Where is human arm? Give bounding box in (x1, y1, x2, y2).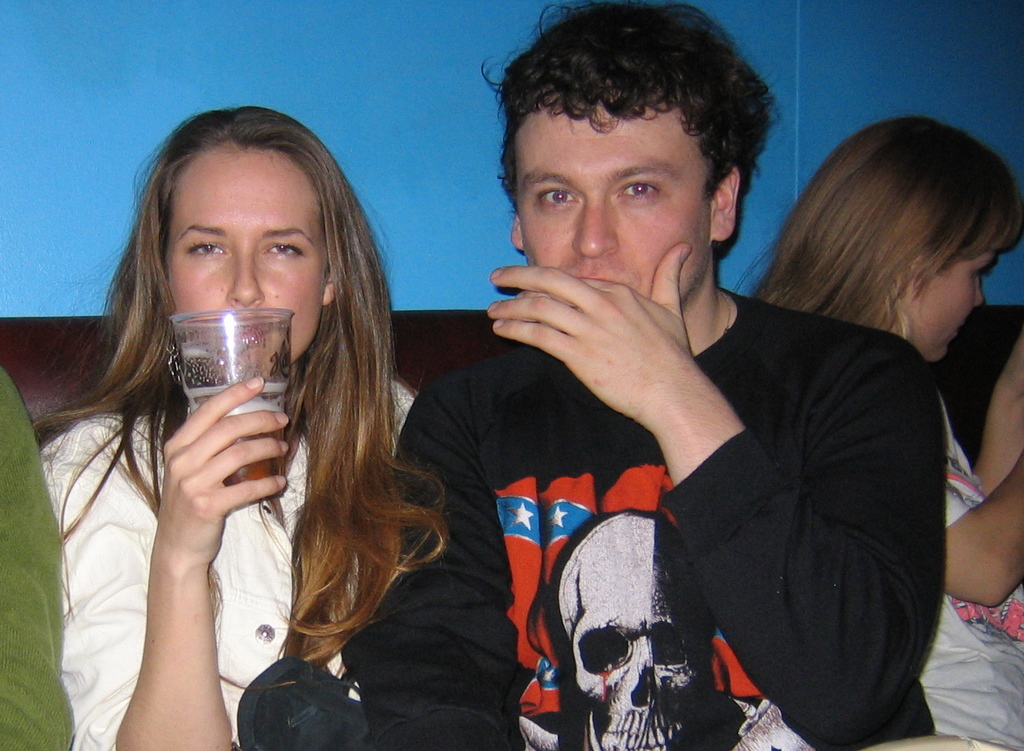
(483, 231, 947, 750).
